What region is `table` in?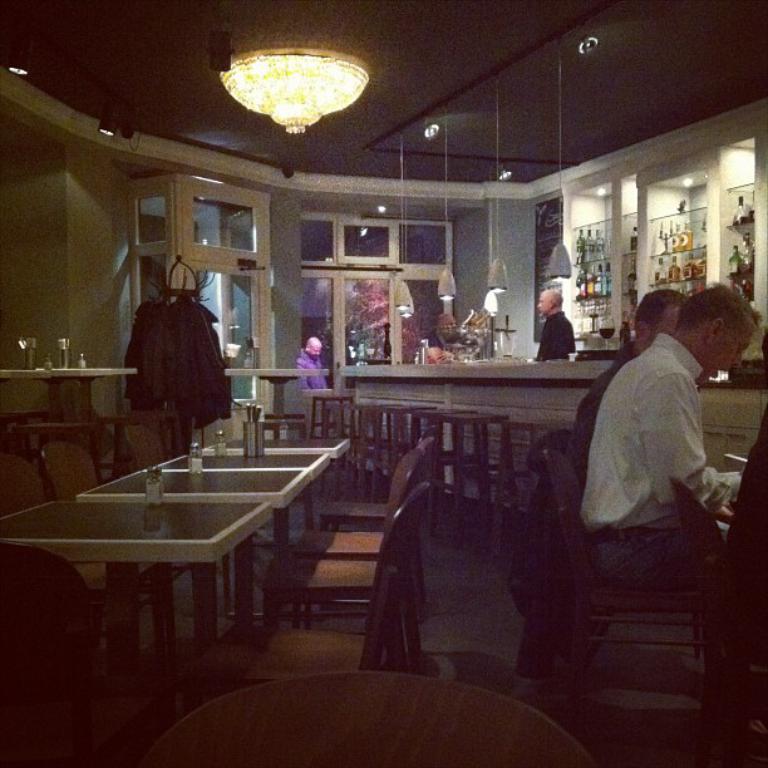
x1=77, y1=432, x2=353, y2=629.
